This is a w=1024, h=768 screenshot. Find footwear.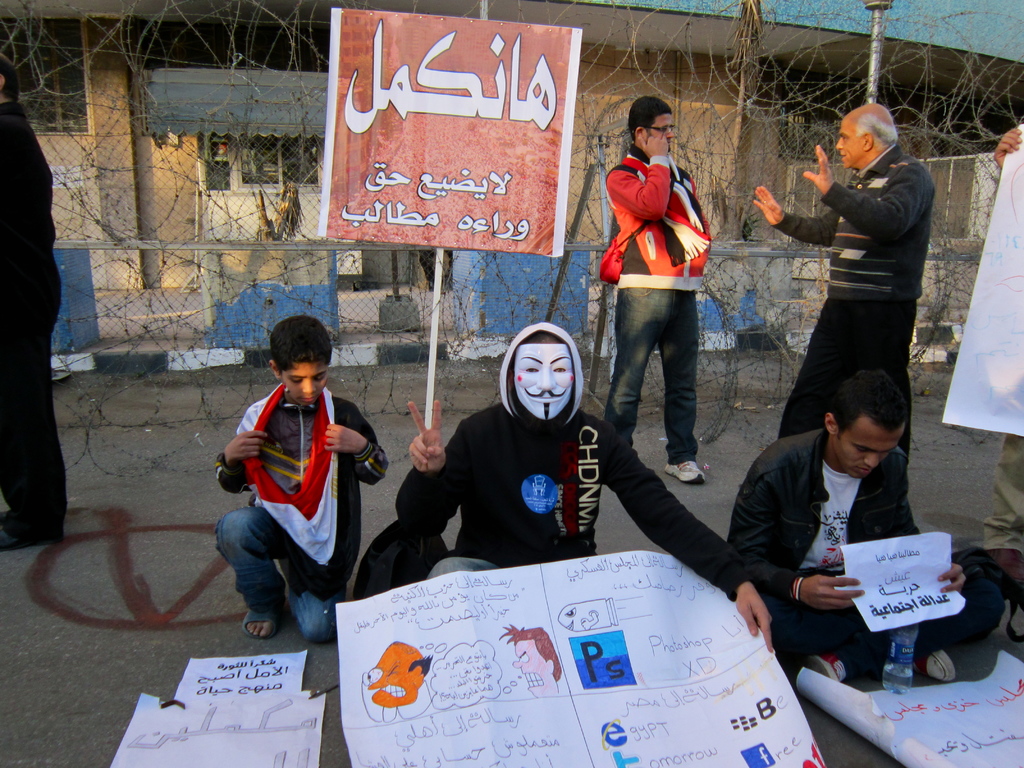
Bounding box: box=[659, 458, 708, 482].
